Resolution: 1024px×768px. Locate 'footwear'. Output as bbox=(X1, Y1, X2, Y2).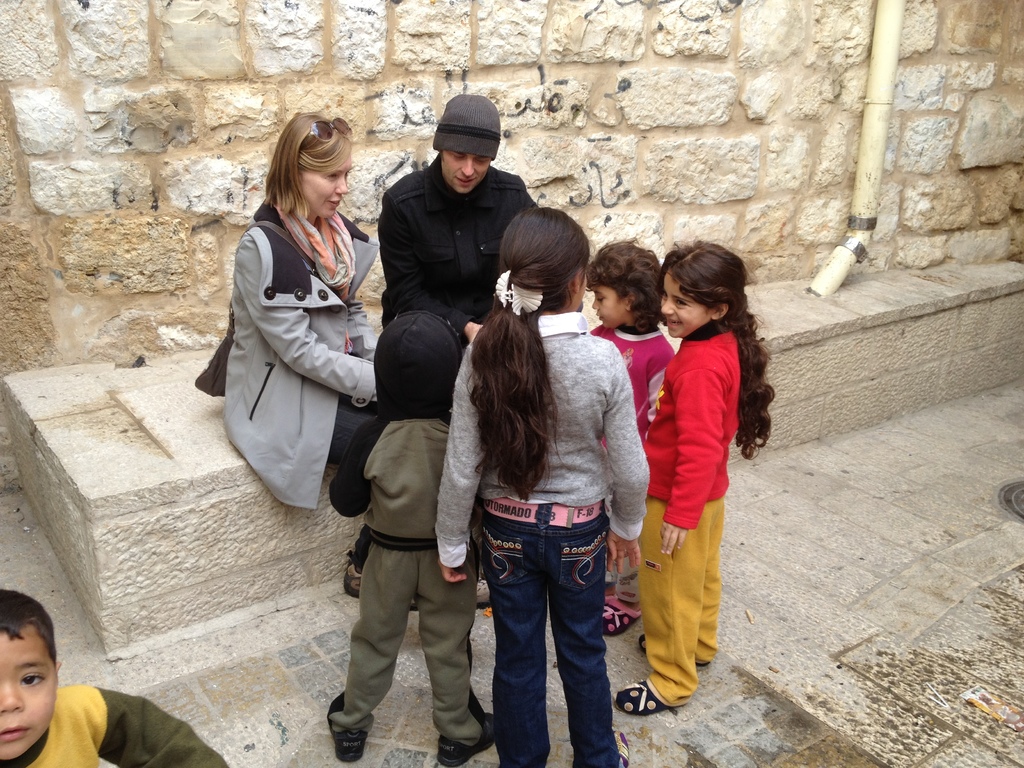
bbox=(435, 712, 494, 767).
